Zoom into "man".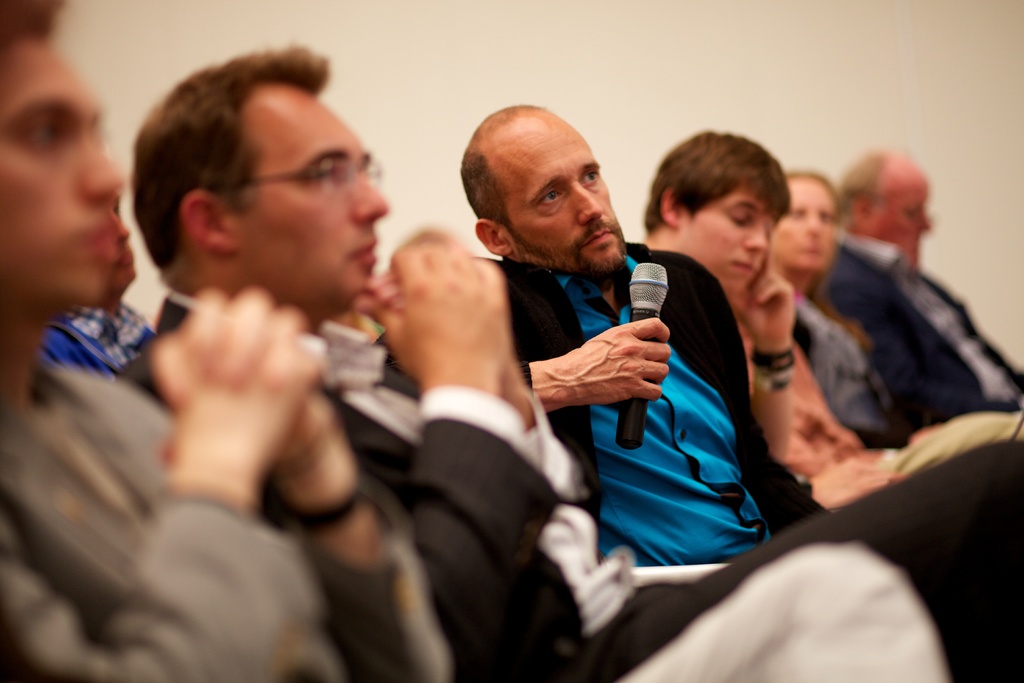
Zoom target: l=640, t=131, r=1023, b=509.
